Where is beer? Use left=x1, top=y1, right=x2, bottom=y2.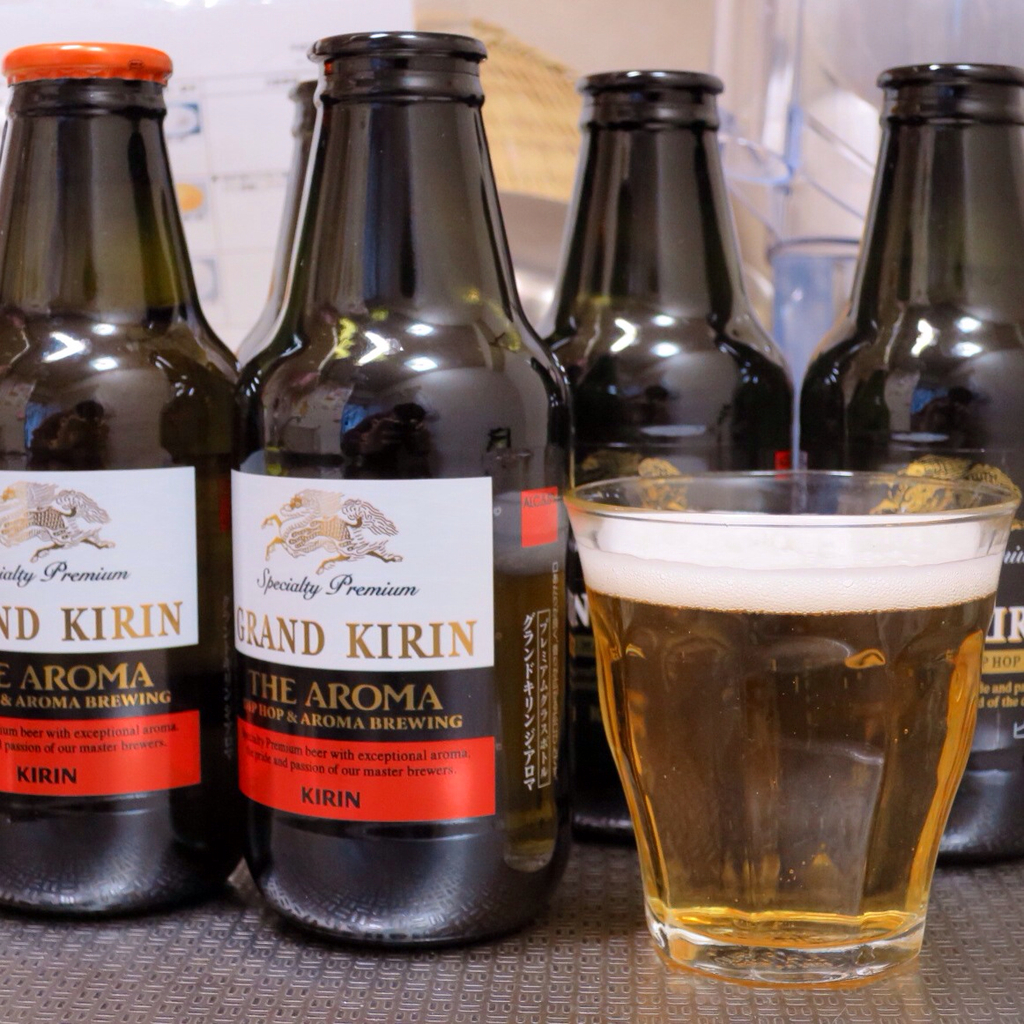
left=226, top=32, right=580, bottom=957.
